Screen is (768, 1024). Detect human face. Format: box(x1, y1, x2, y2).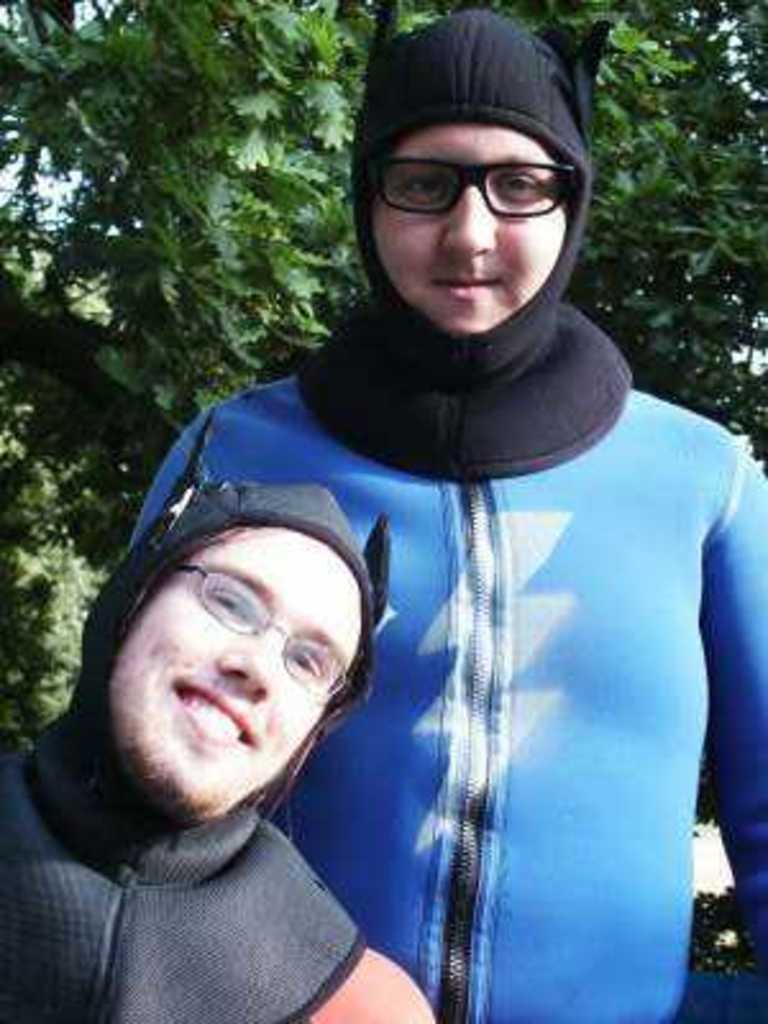
box(108, 509, 361, 832).
